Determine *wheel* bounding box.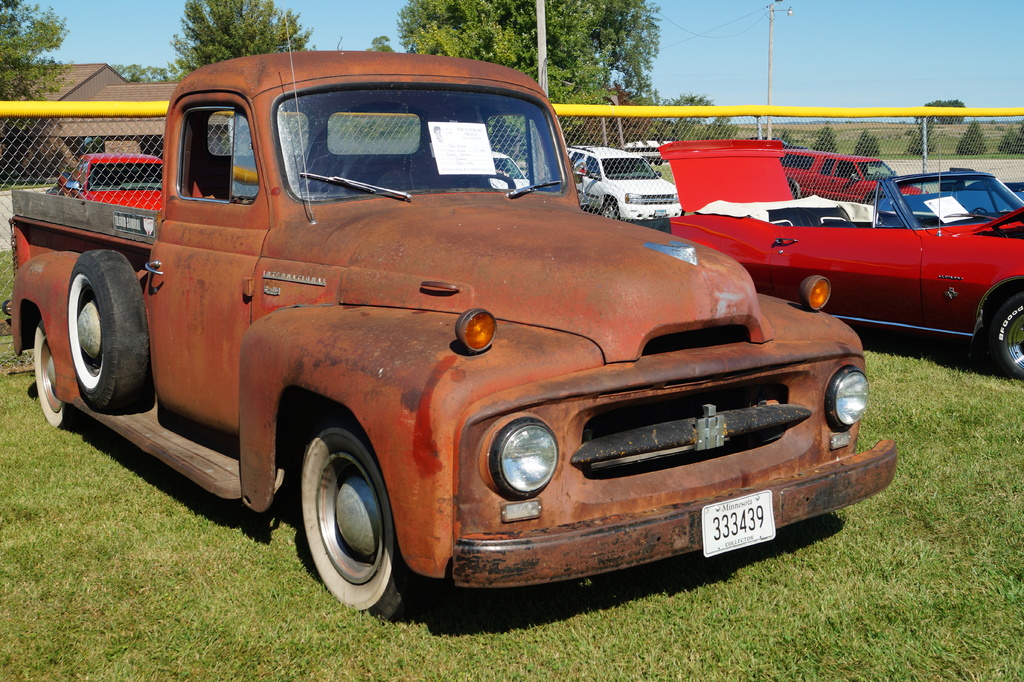
Determined: [x1=289, y1=423, x2=392, y2=612].
